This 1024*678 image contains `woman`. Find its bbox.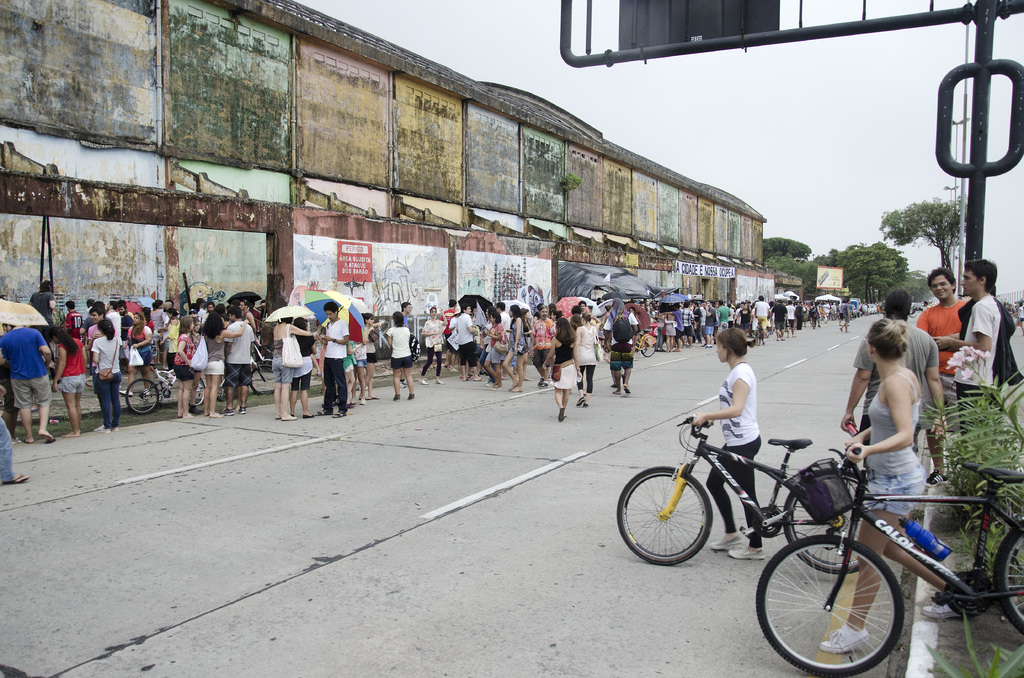
(x1=198, y1=314, x2=248, y2=421).
